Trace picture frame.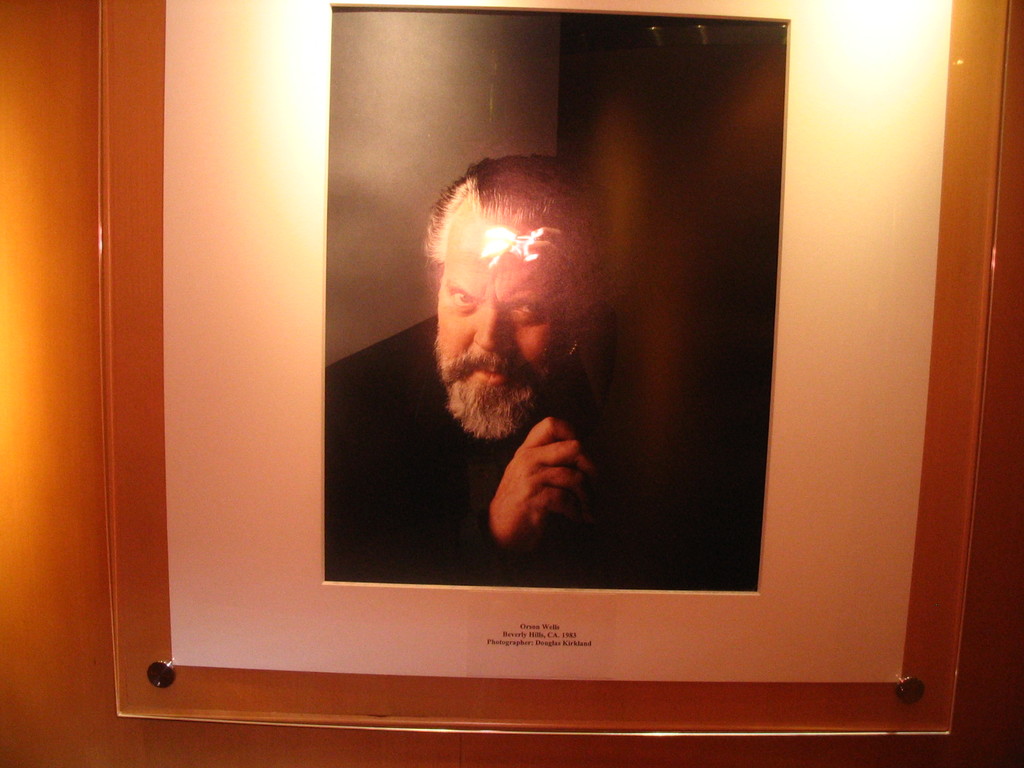
Traced to [x1=95, y1=0, x2=1011, y2=736].
